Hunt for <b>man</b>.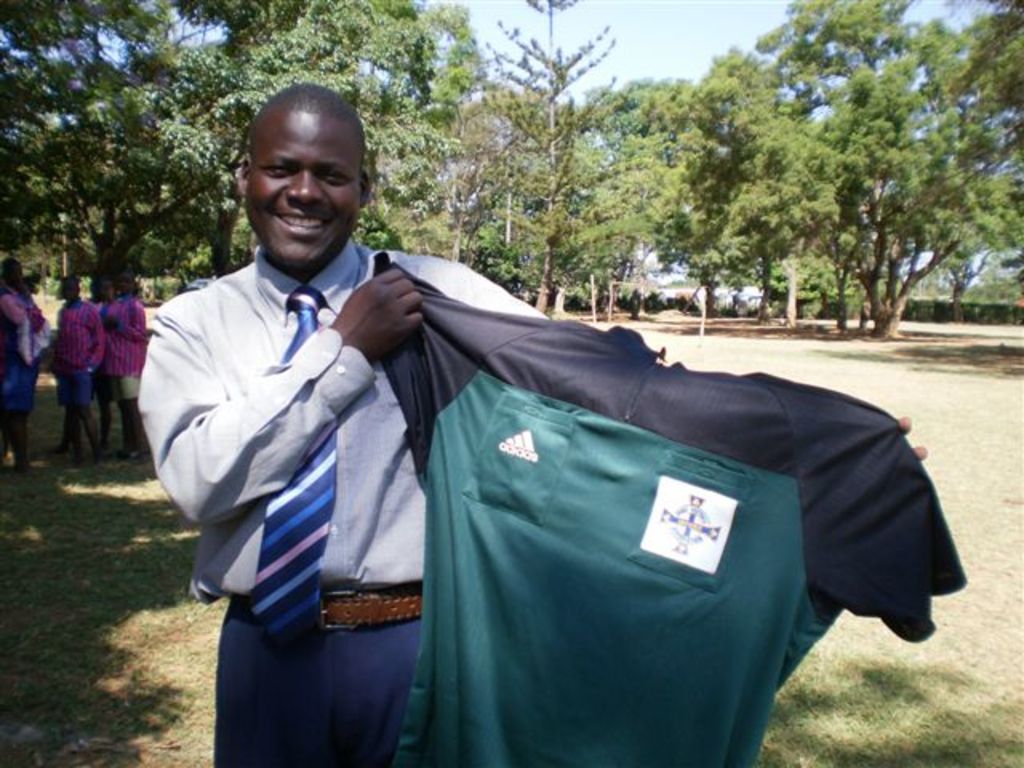
Hunted down at l=93, t=275, r=123, b=448.
